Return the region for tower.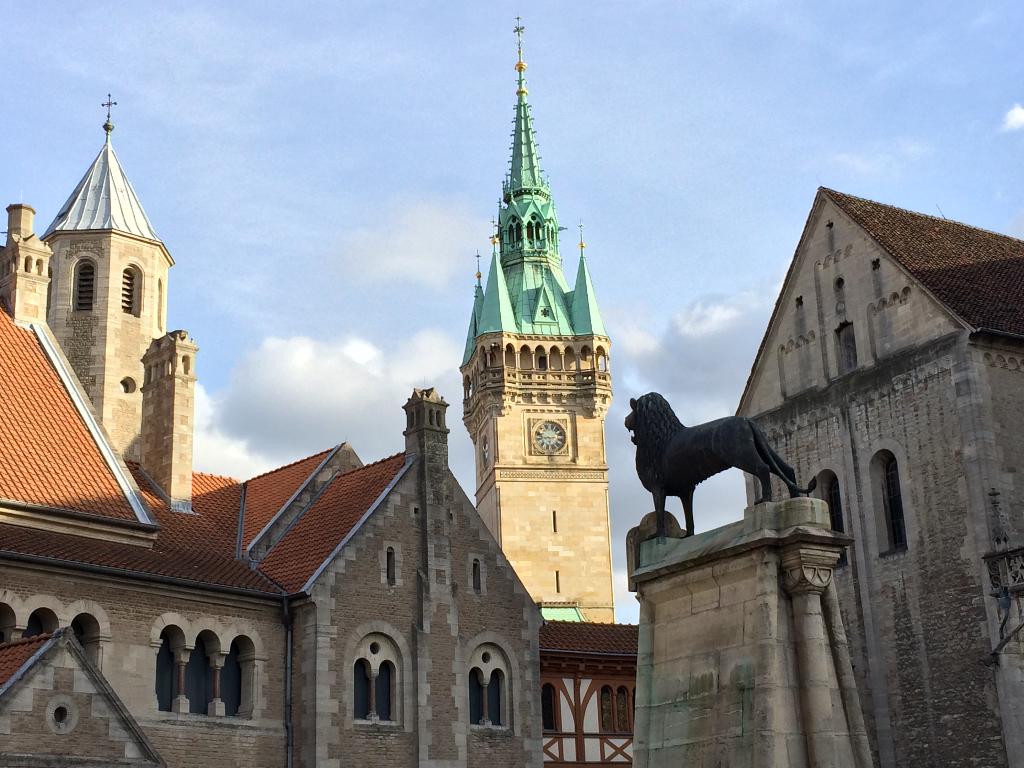
BBox(454, 36, 616, 541).
